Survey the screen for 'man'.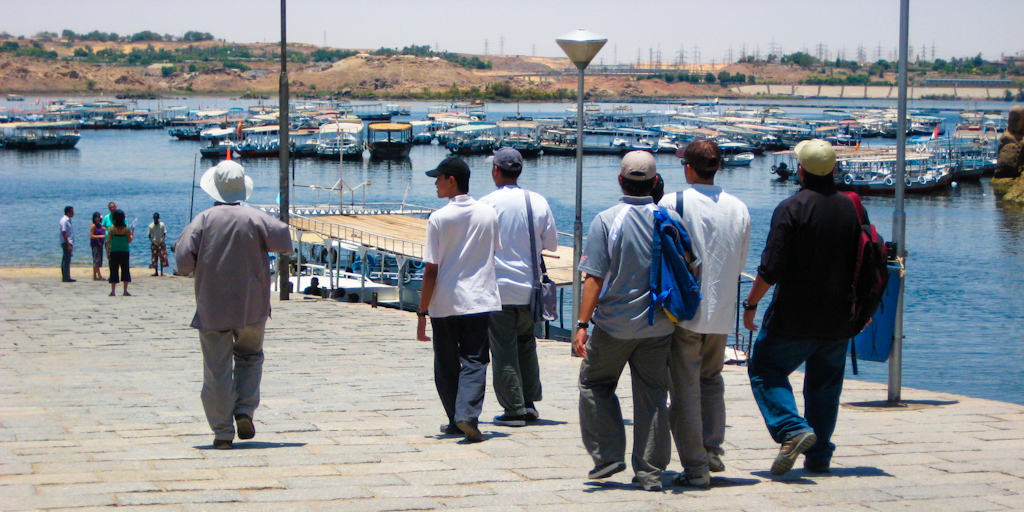
Survey found: 663,138,755,486.
